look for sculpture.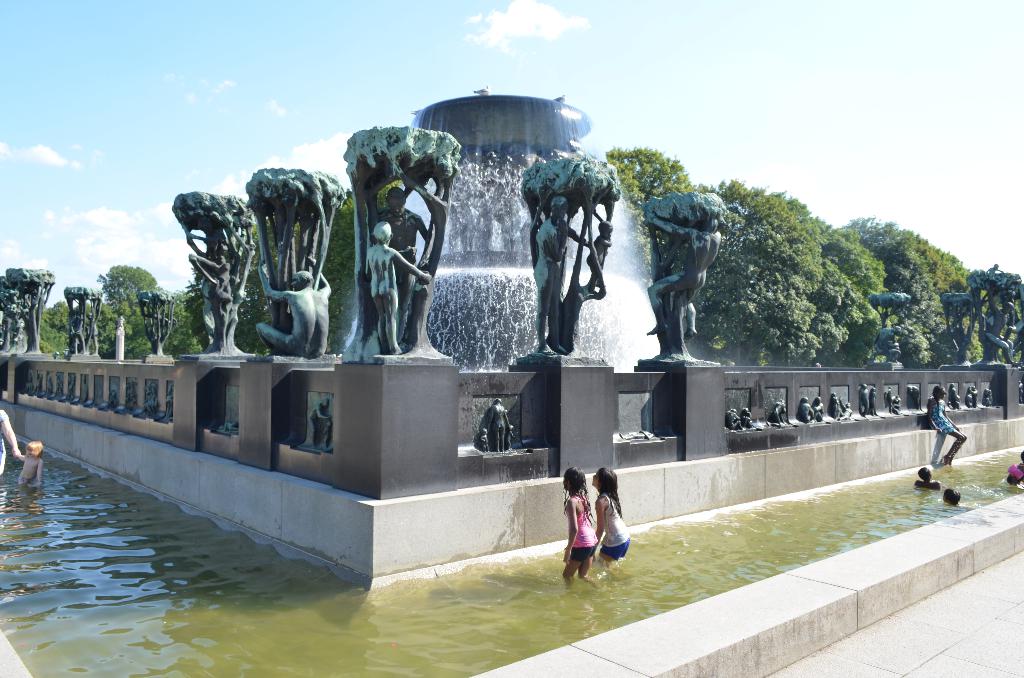
Found: {"left": 170, "top": 154, "right": 336, "bottom": 374}.
